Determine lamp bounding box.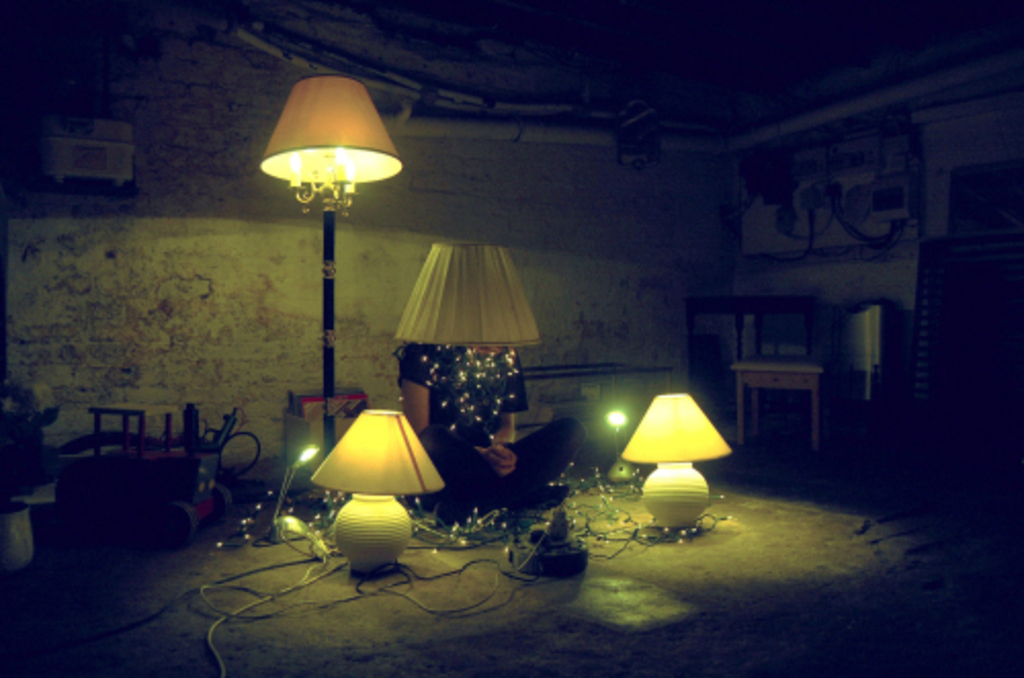
Determined: region(606, 395, 647, 483).
